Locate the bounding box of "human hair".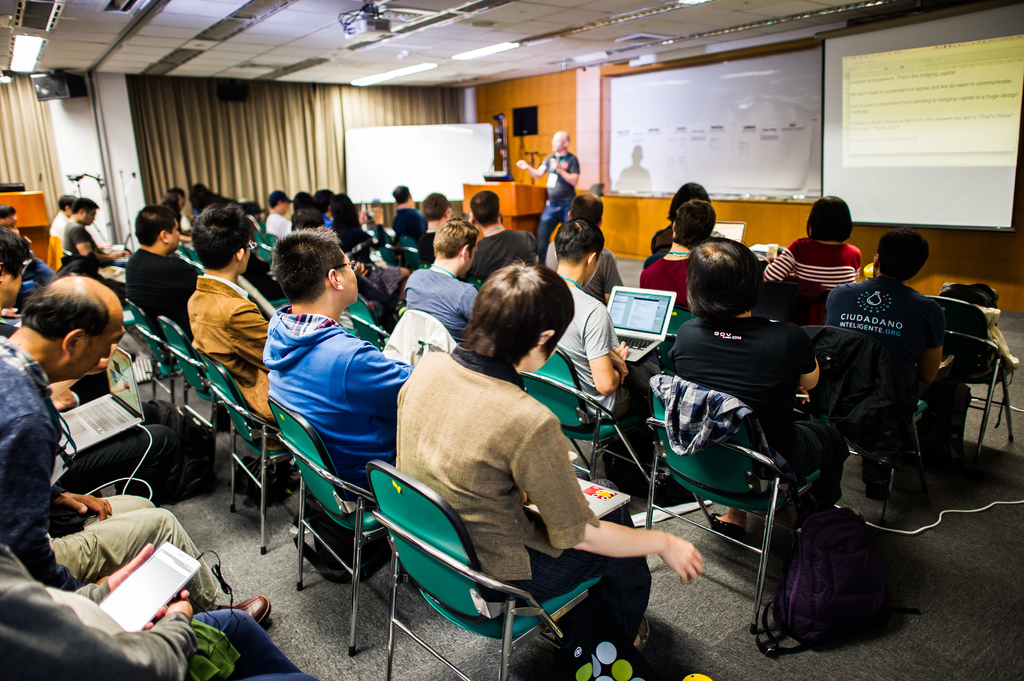
Bounding box: crop(331, 192, 364, 235).
